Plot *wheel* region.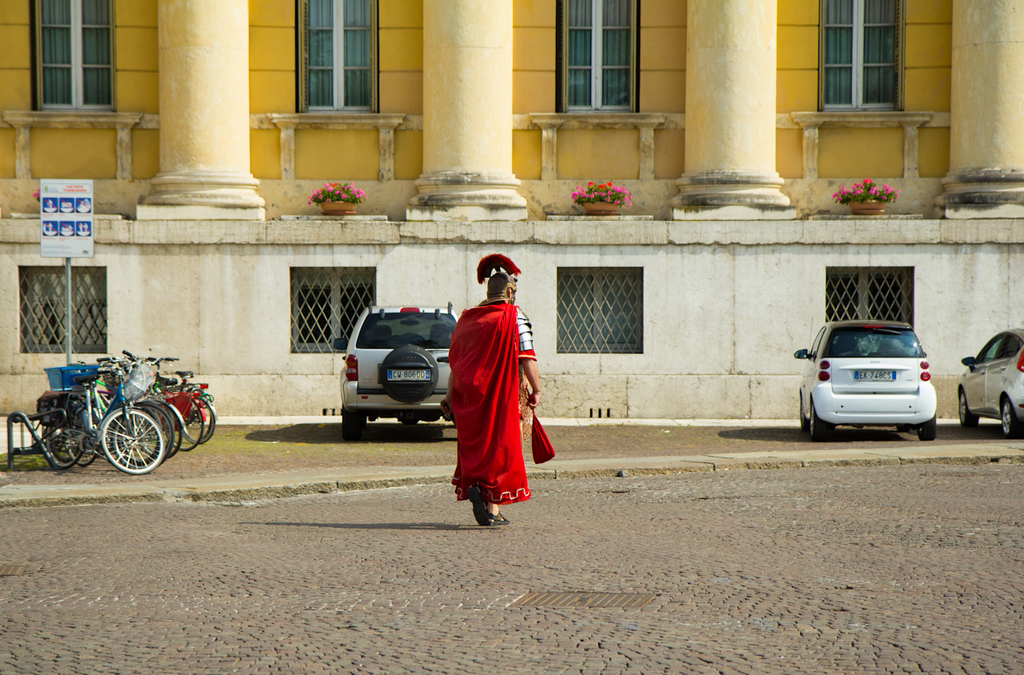
Plotted at select_region(1002, 401, 1018, 436).
